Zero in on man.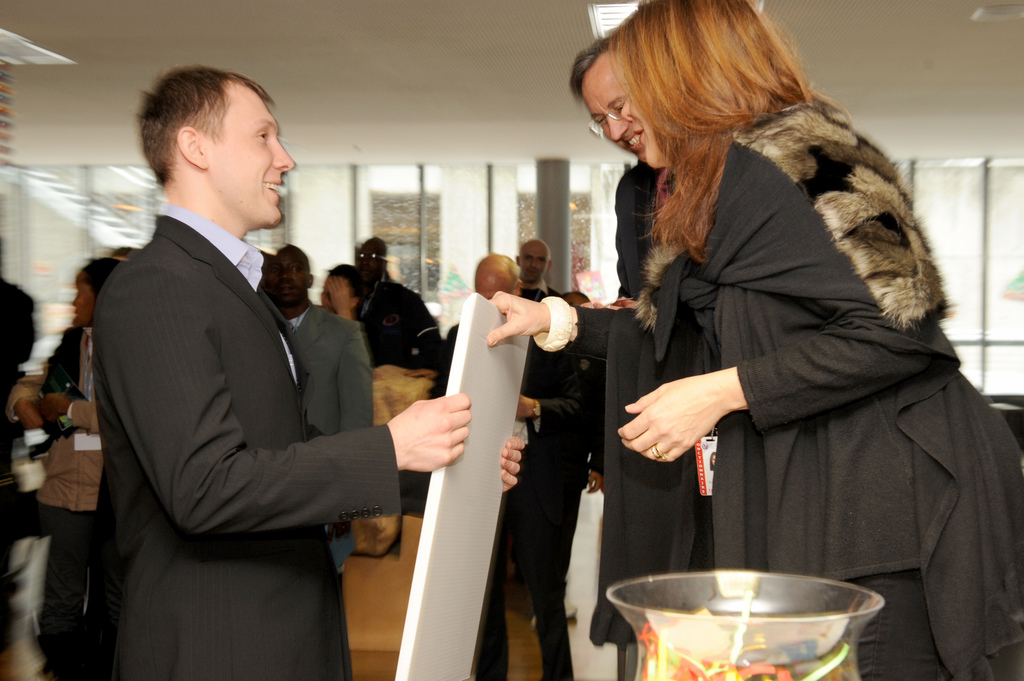
Zeroed in: l=72, t=51, r=403, b=673.
